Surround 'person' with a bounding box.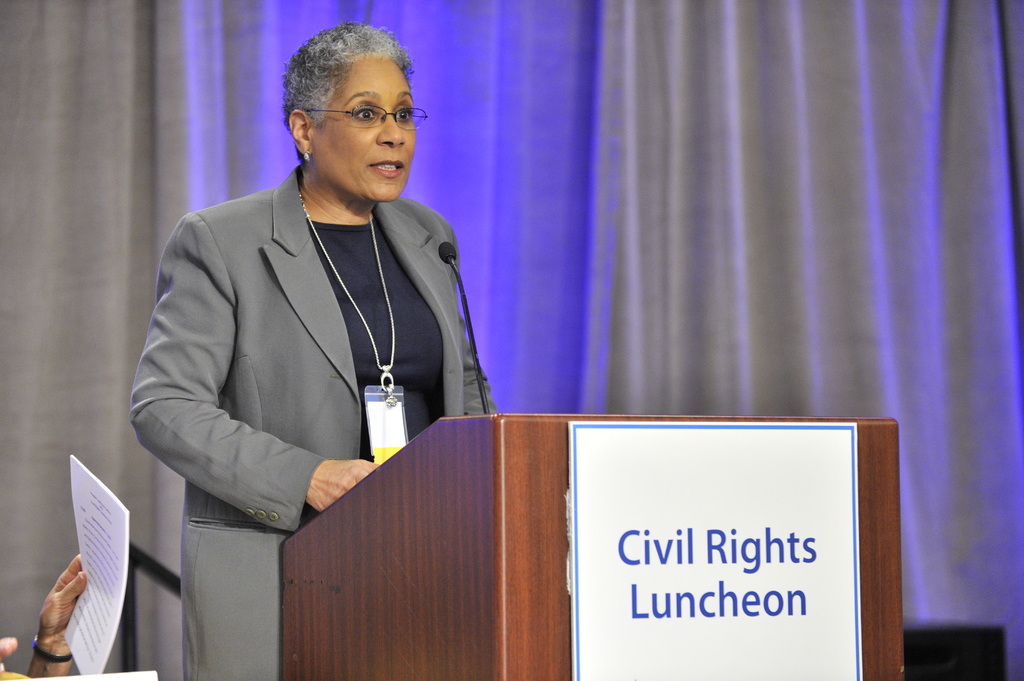
Rect(135, 26, 500, 634).
